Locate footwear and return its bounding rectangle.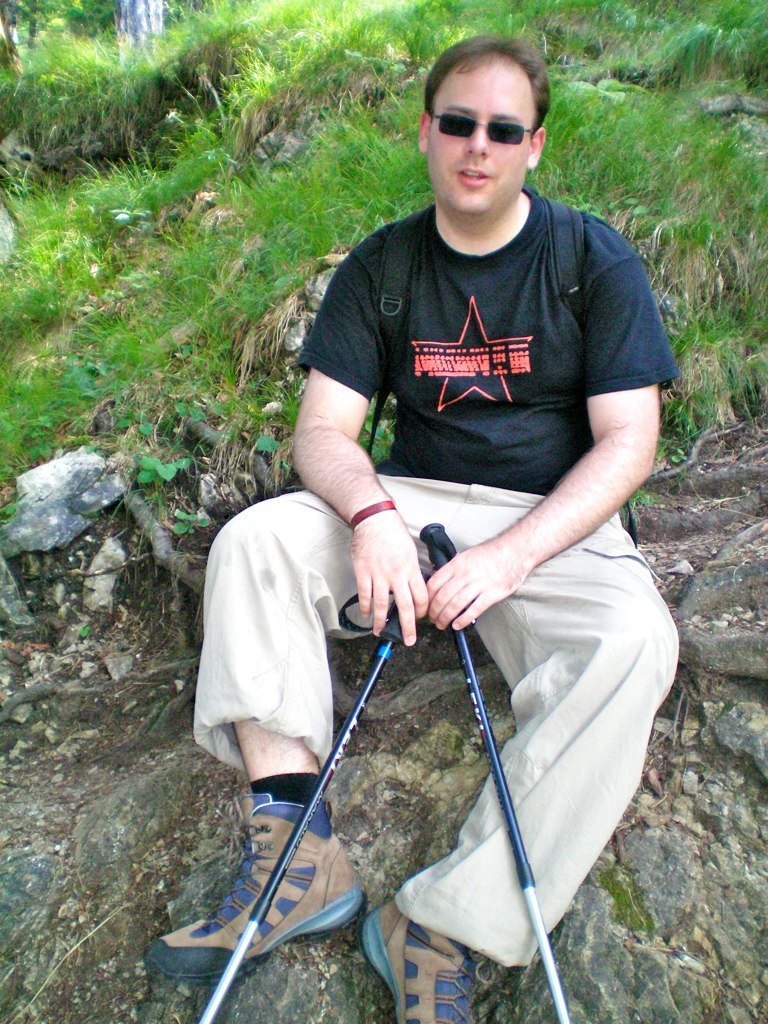
x1=177 y1=766 x2=366 y2=1005.
